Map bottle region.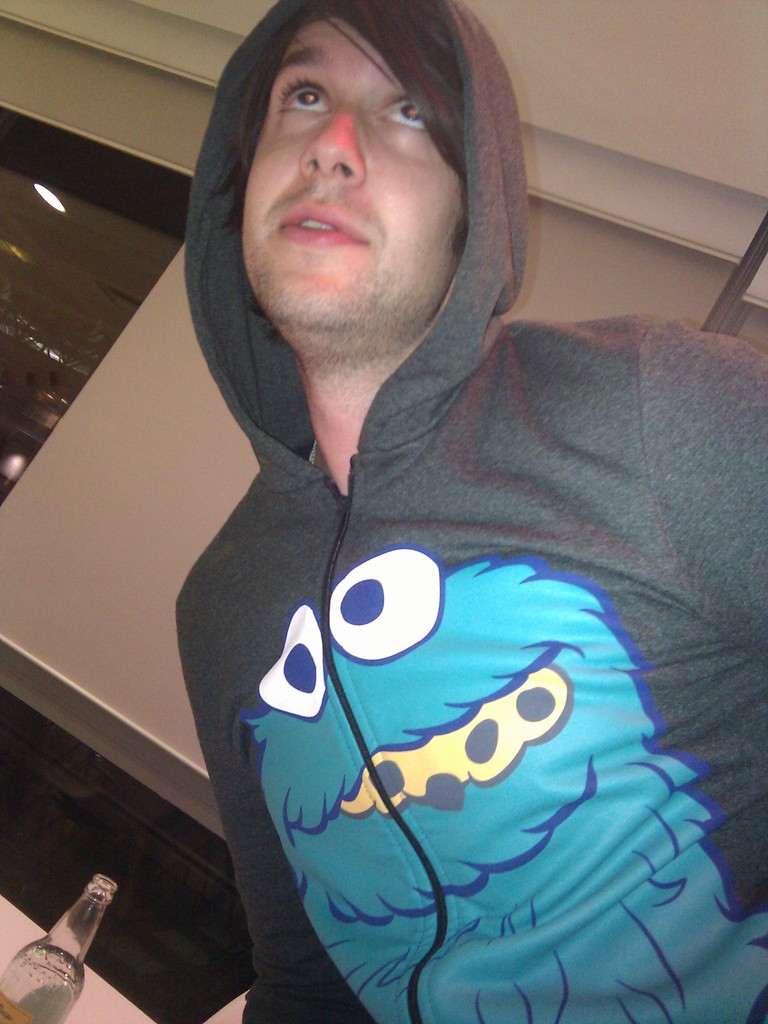
Mapped to <bbox>0, 874, 117, 1023</bbox>.
